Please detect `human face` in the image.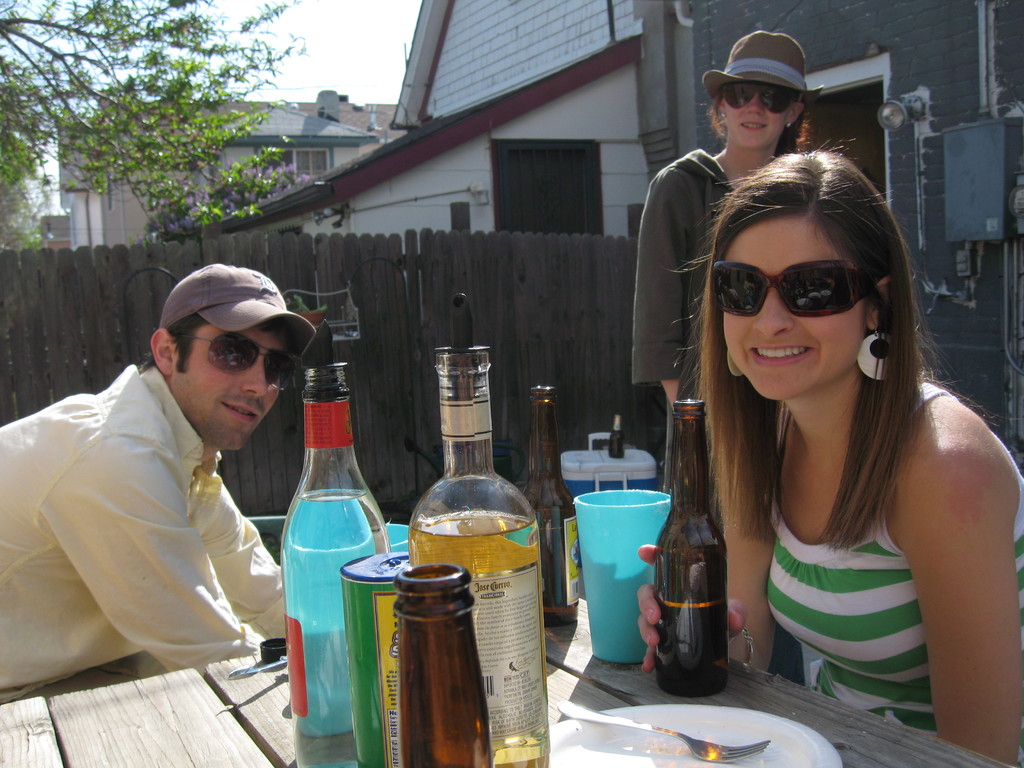
box=[725, 215, 864, 401].
